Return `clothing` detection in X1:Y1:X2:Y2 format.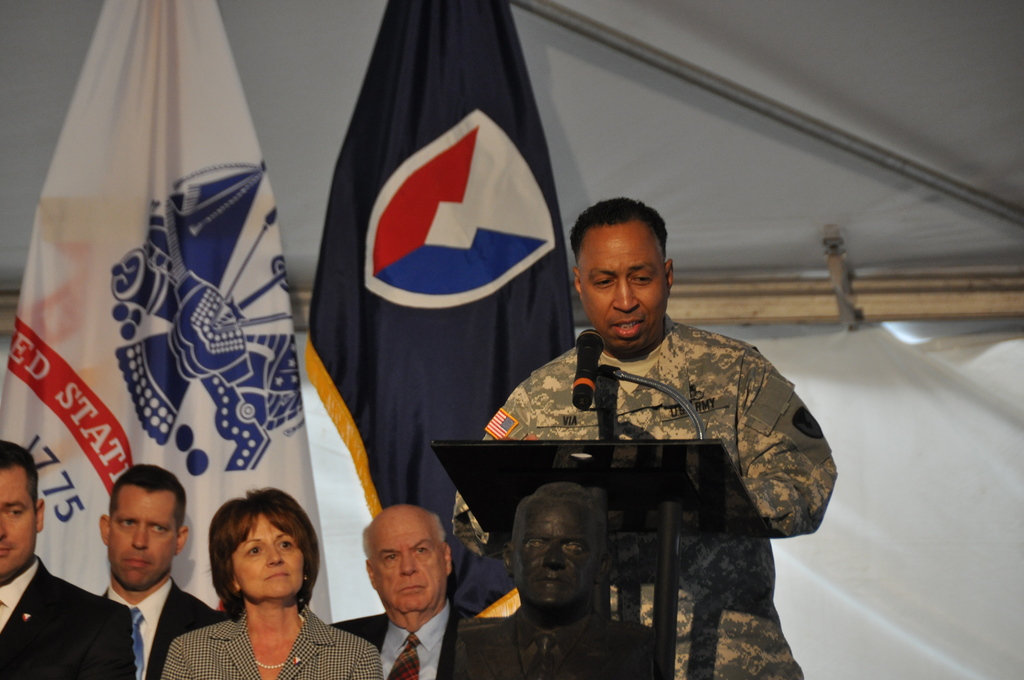
100:571:216:679.
